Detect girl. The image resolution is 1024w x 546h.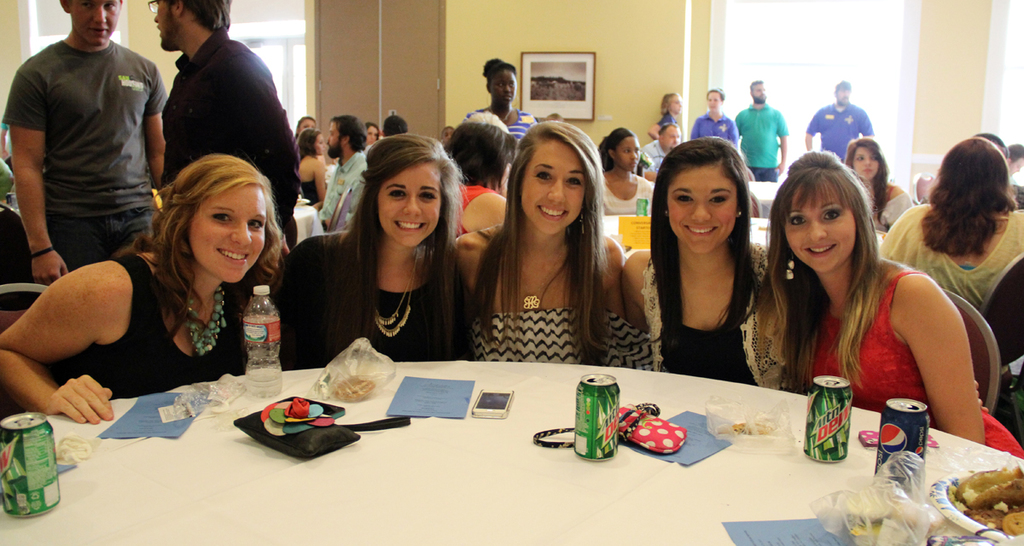
838,135,911,226.
